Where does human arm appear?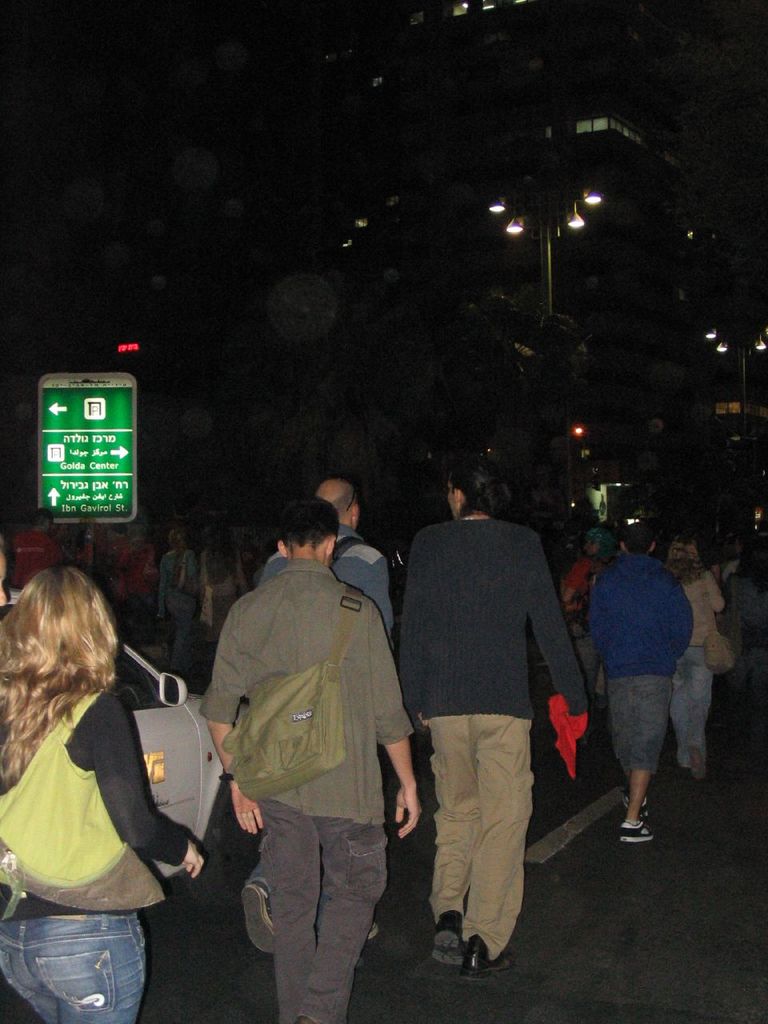
Appears at (152, 558, 171, 621).
